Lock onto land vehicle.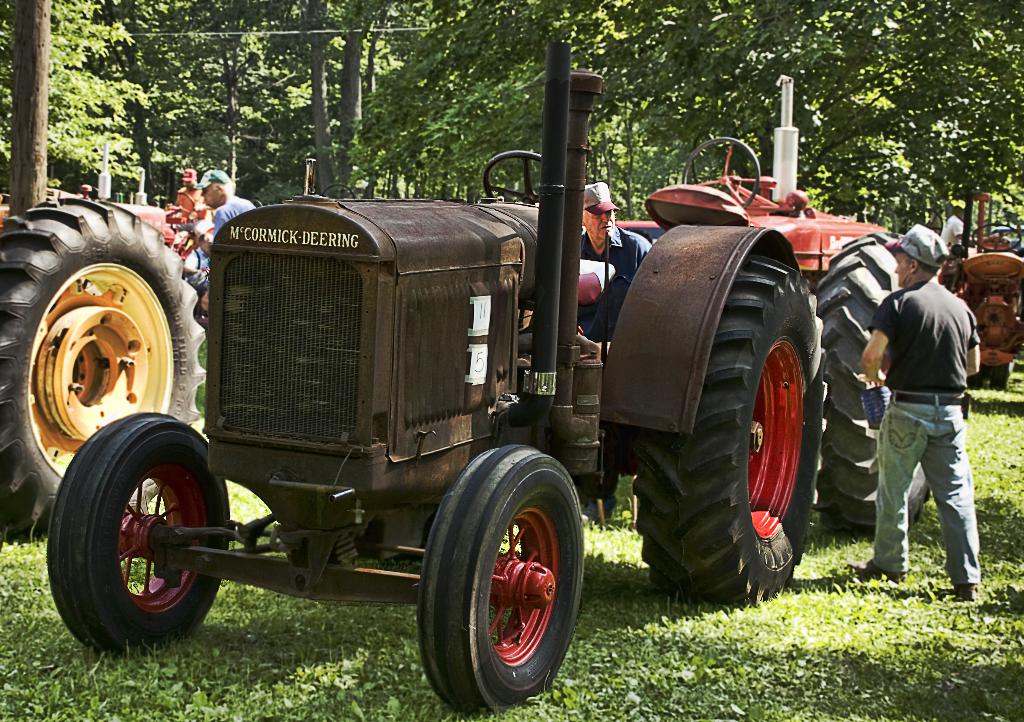
Locked: select_region(605, 77, 967, 533).
